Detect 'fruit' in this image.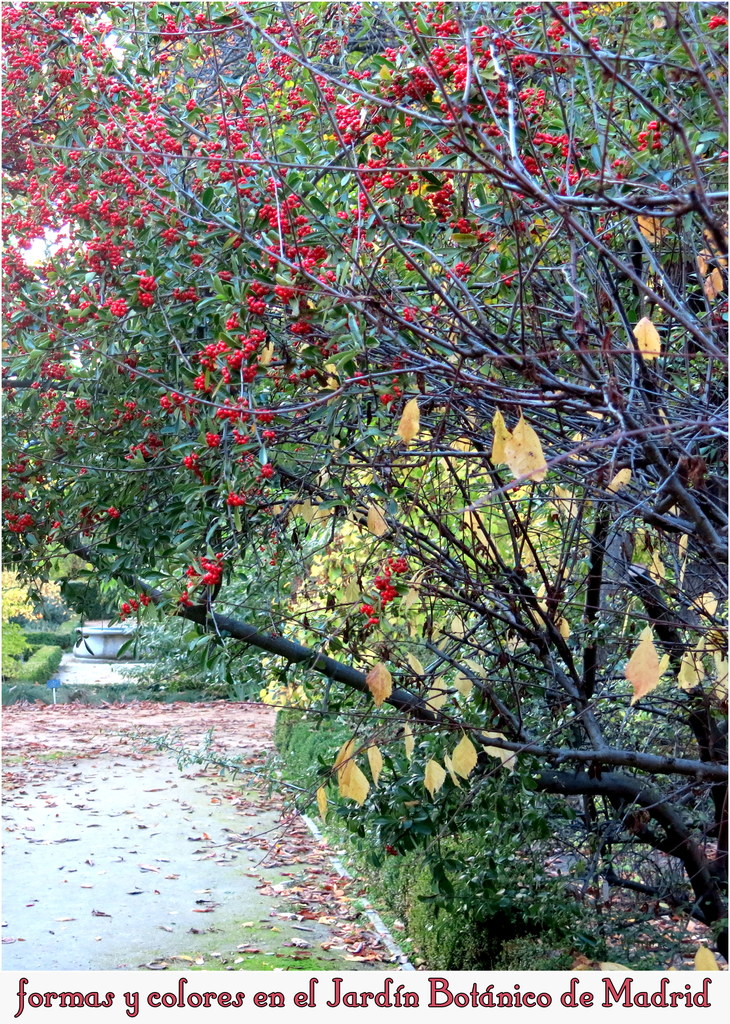
Detection: 429 307 439 316.
